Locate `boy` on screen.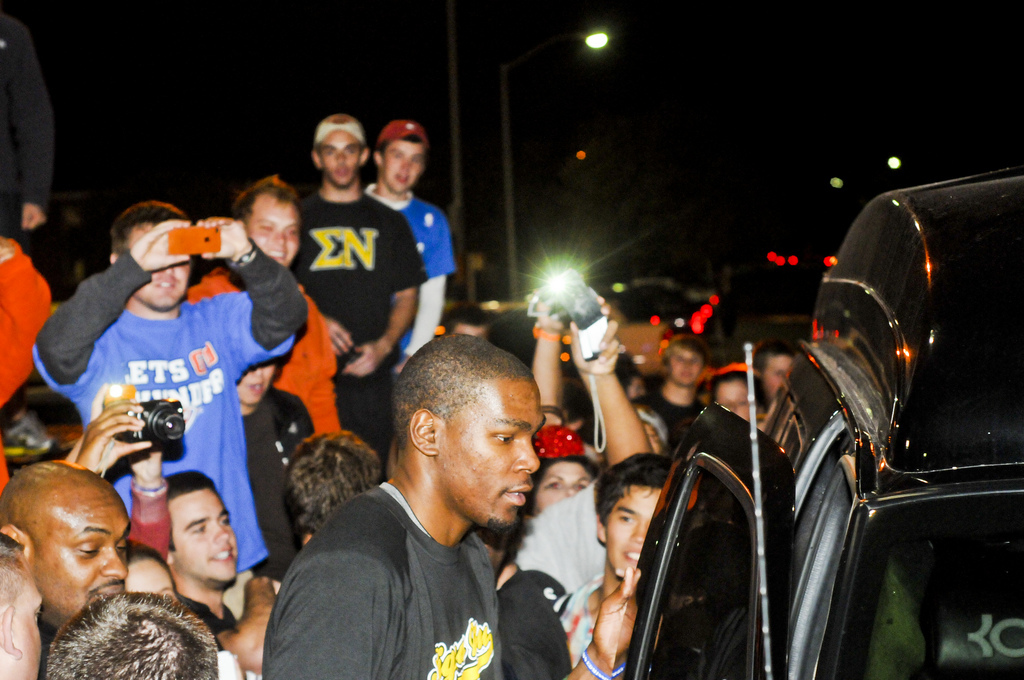
On screen at bbox(0, 457, 134, 679).
